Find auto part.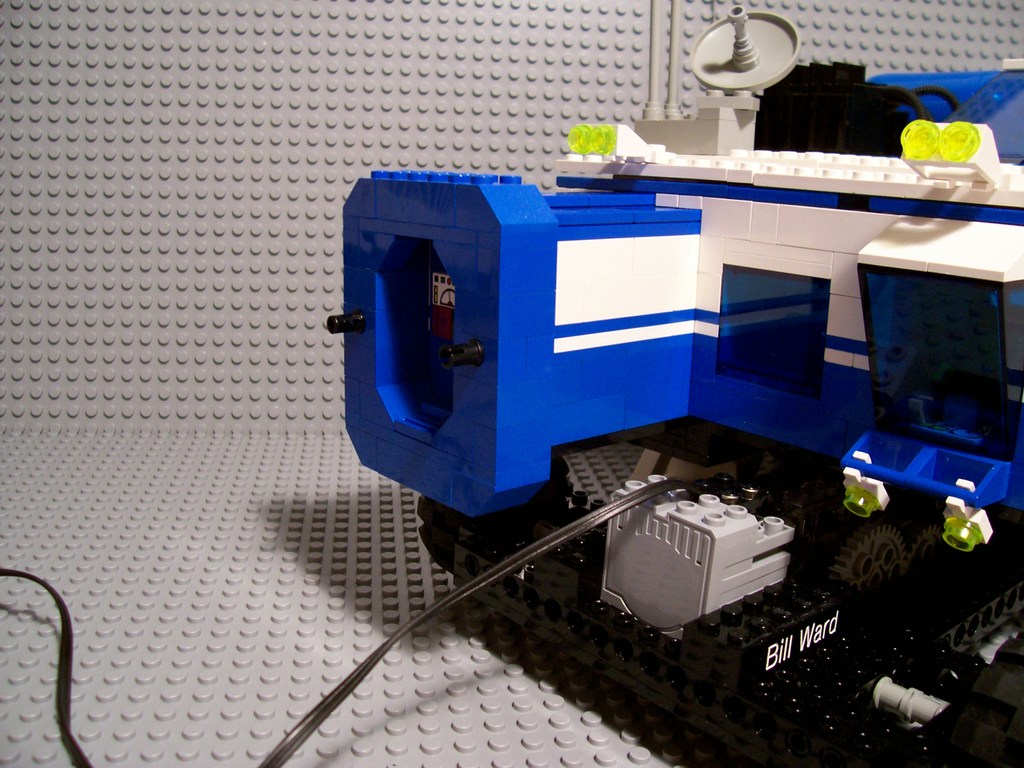
left=932, top=503, right=996, bottom=555.
